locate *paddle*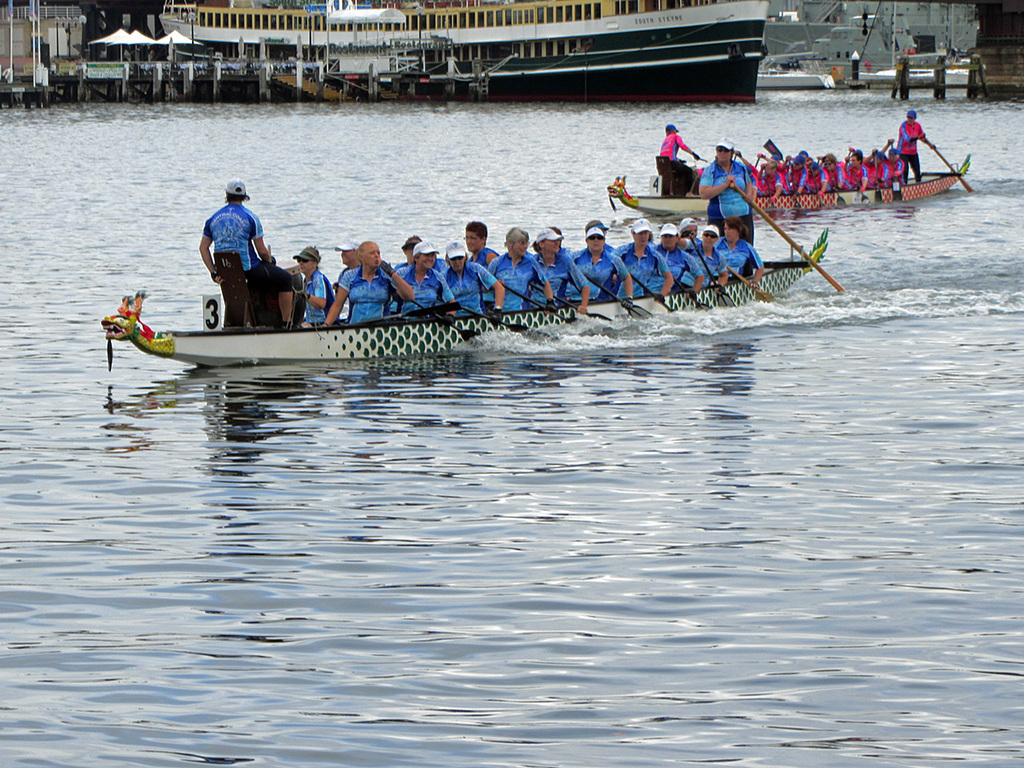
locate(628, 272, 675, 316)
